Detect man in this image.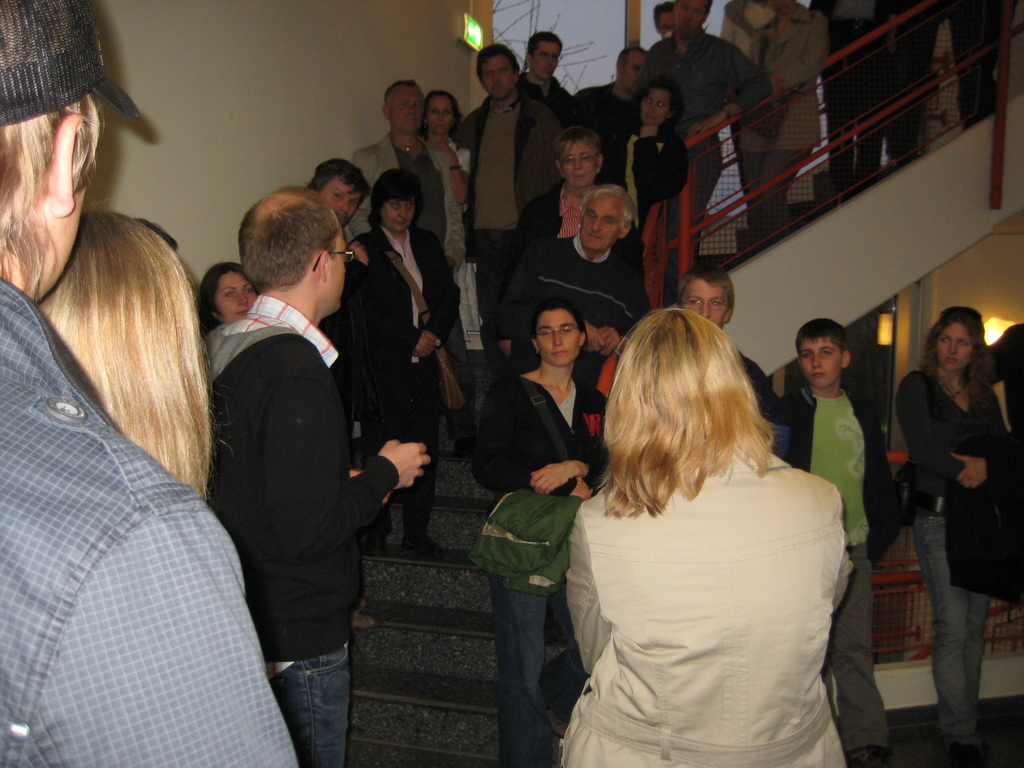
Detection: BBox(518, 29, 573, 107).
